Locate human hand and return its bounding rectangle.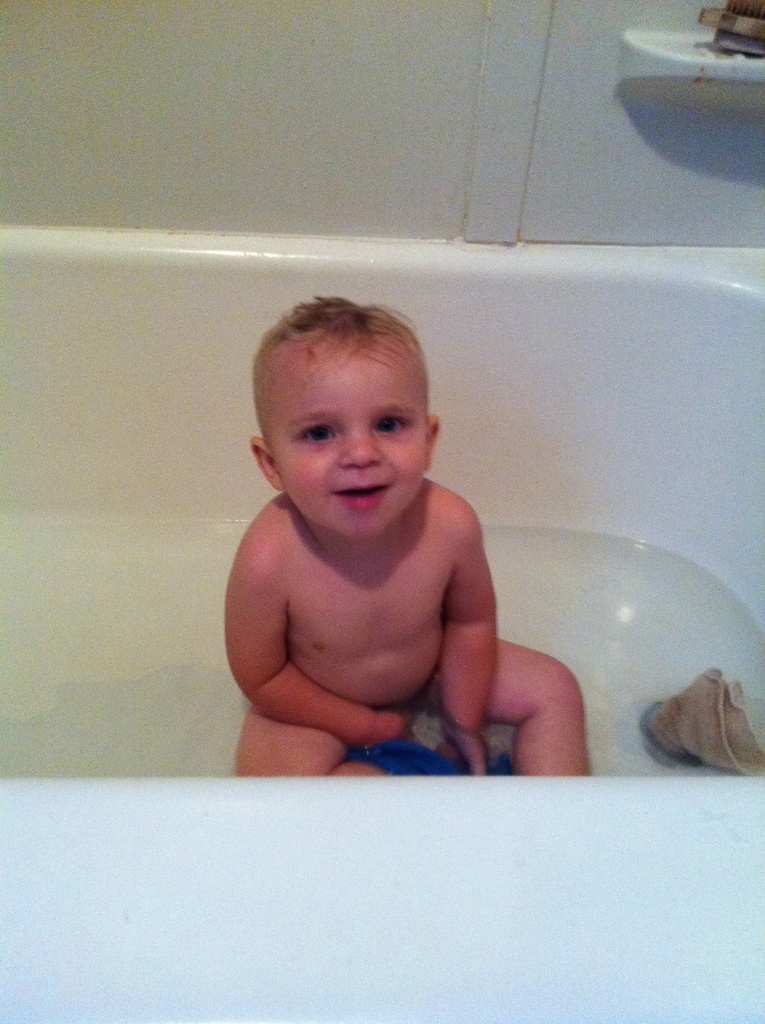
BBox(434, 720, 495, 780).
